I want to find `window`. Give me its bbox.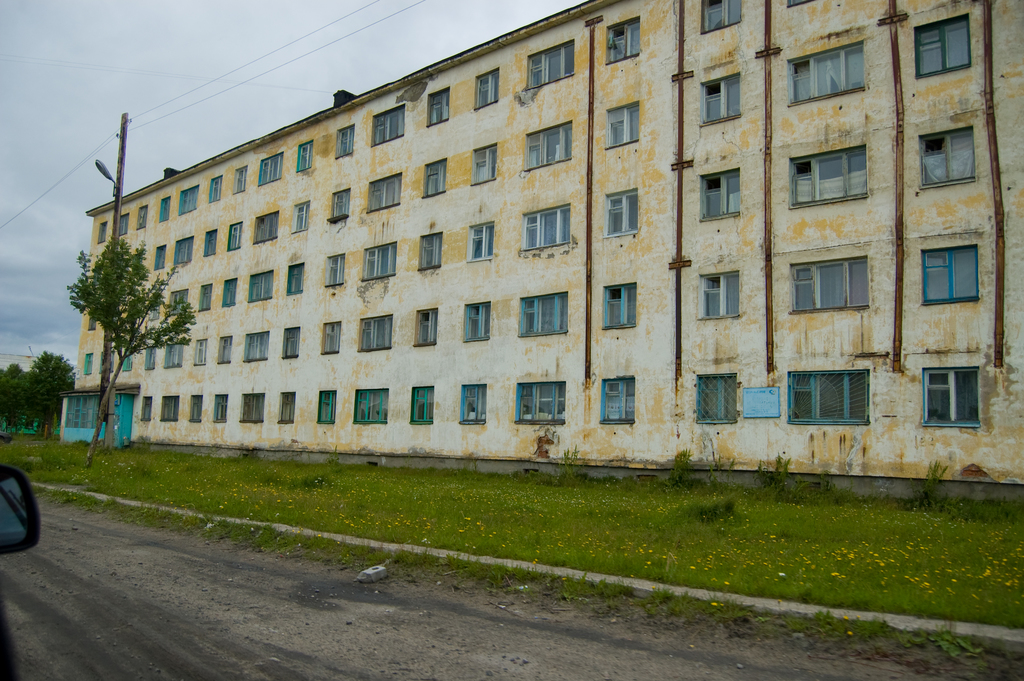
region(403, 385, 439, 425).
